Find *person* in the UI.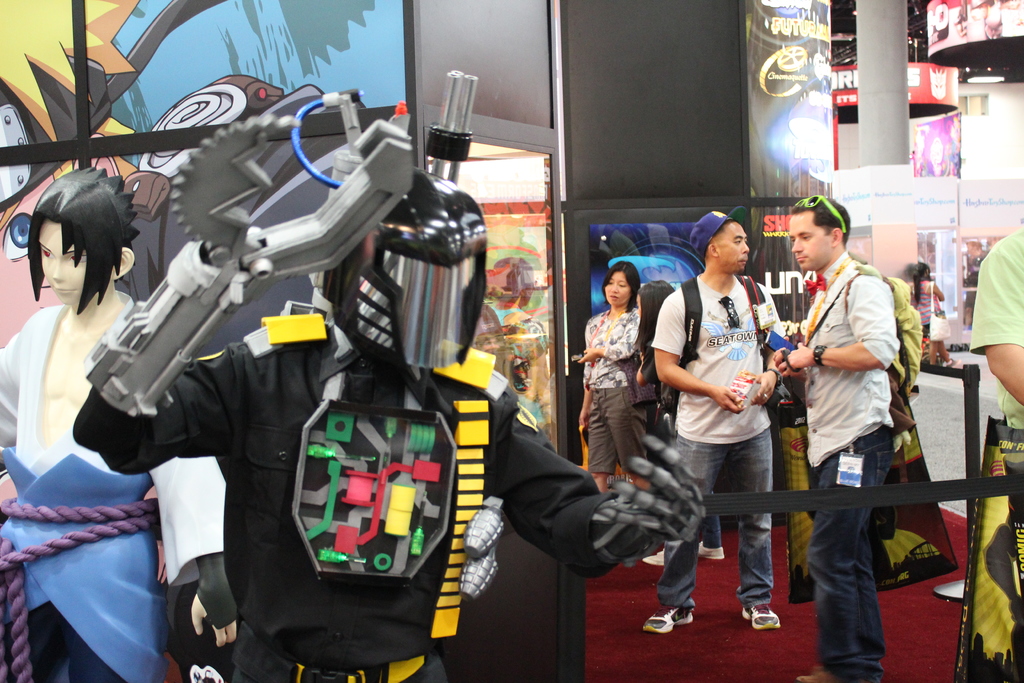
UI element at box=[0, 168, 230, 682].
